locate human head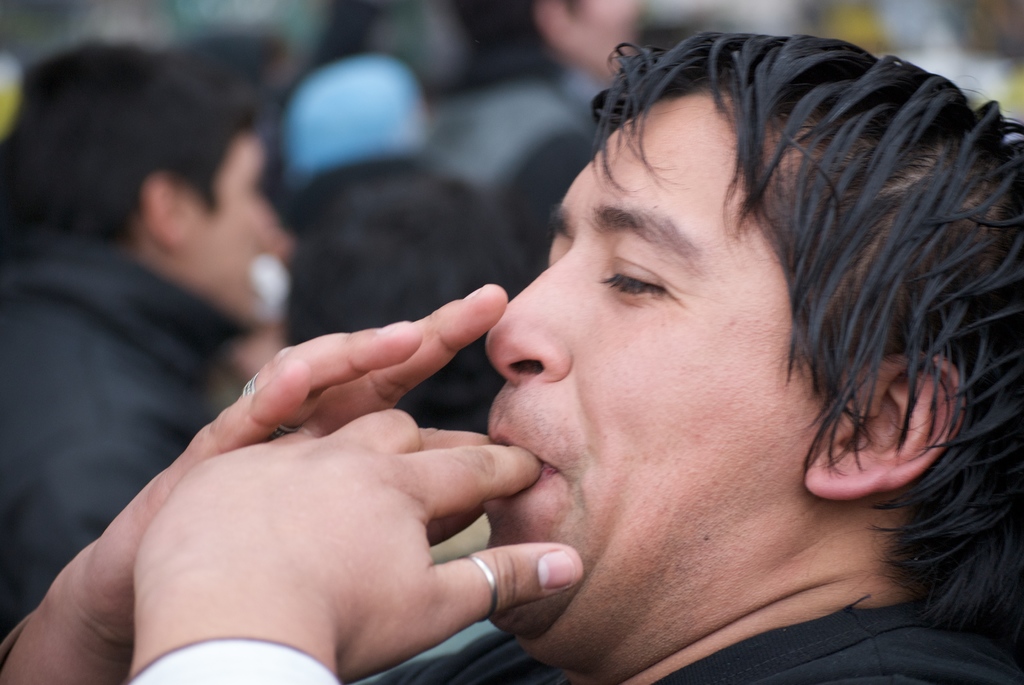
bbox=[285, 53, 434, 179]
